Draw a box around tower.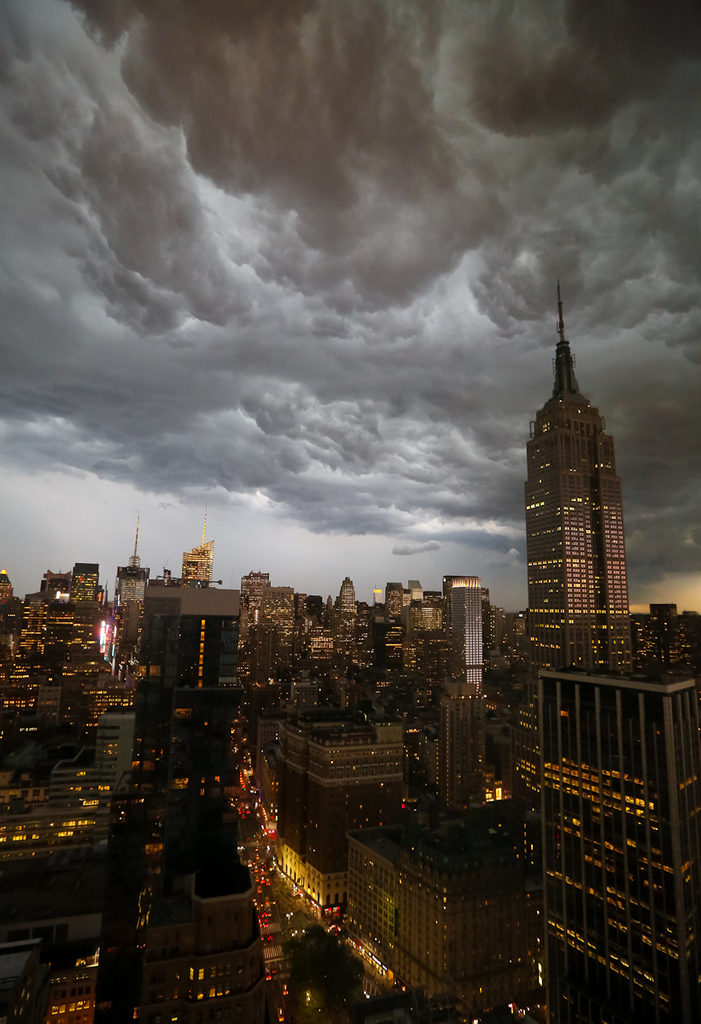
x1=450, y1=576, x2=479, y2=692.
